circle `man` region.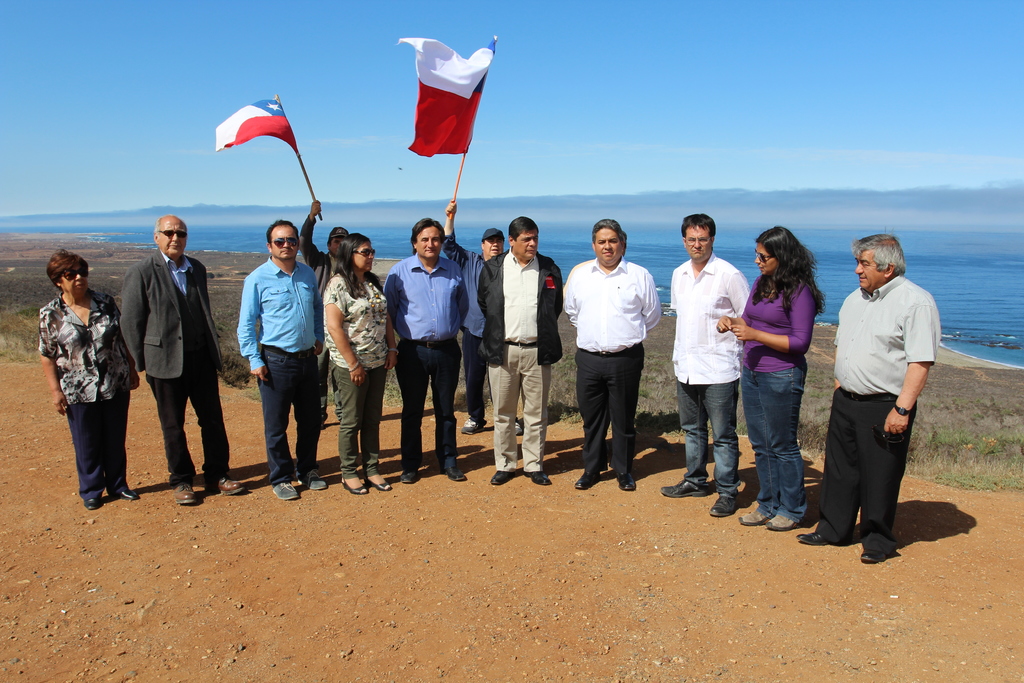
Region: Rect(476, 215, 564, 486).
